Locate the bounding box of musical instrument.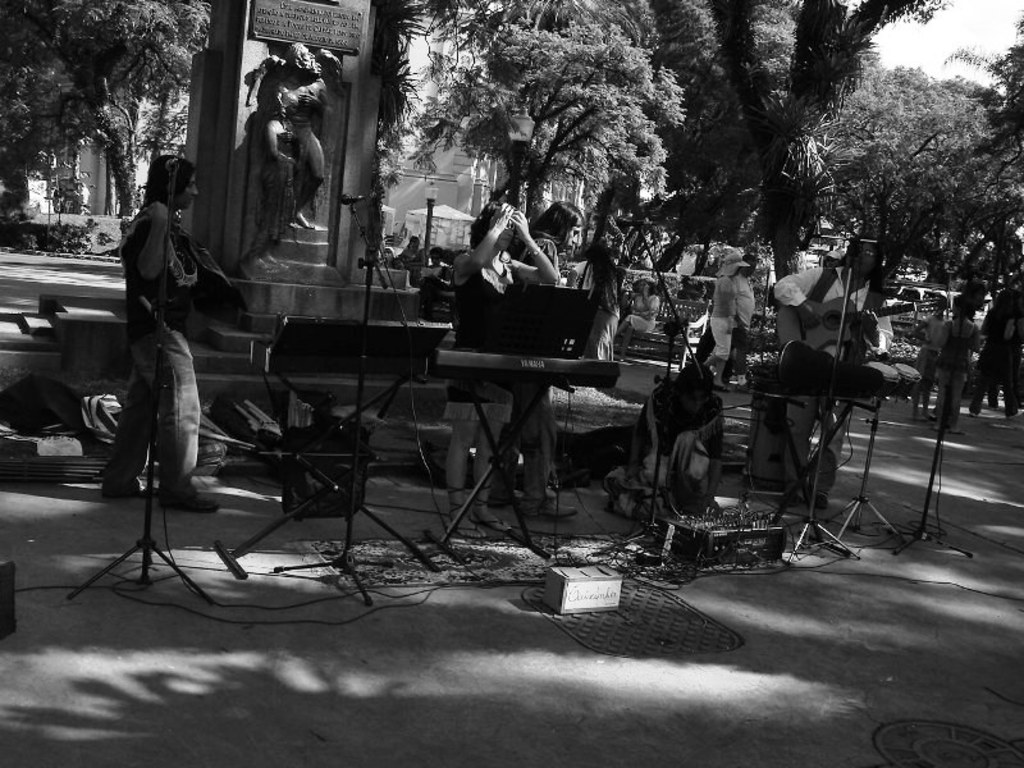
Bounding box: {"left": 417, "top": 344, "right": 631, "bottom": 387}.
